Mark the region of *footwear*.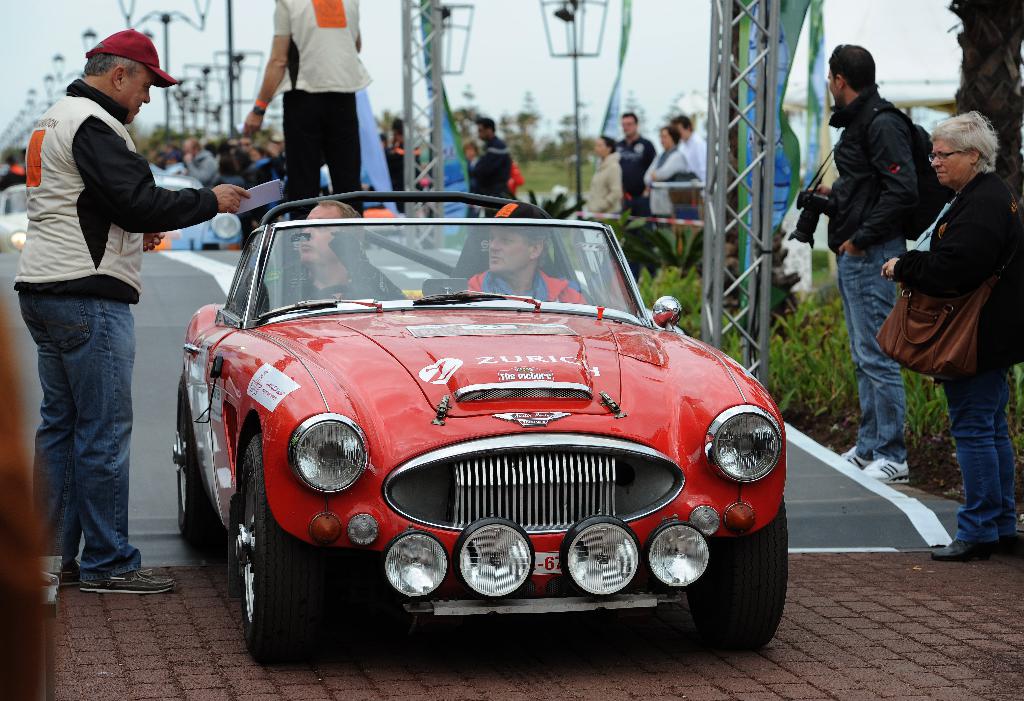
Region: 842, 445, 879, 469.
